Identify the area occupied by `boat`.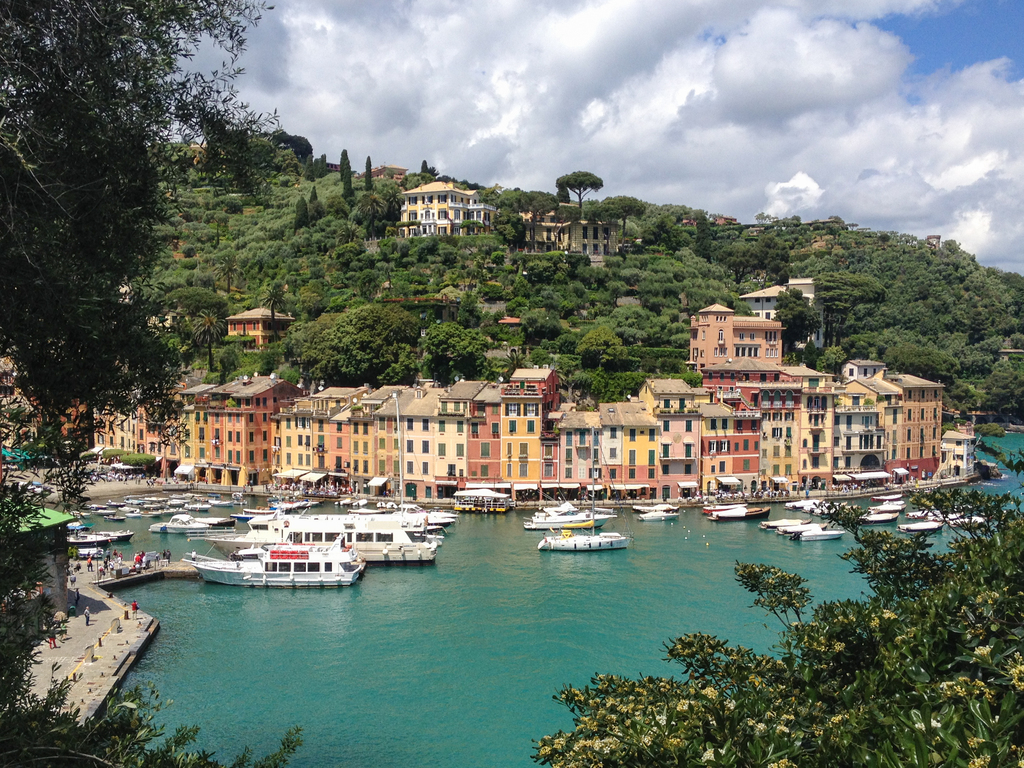
Area: region(701, 502, 749, 514).
